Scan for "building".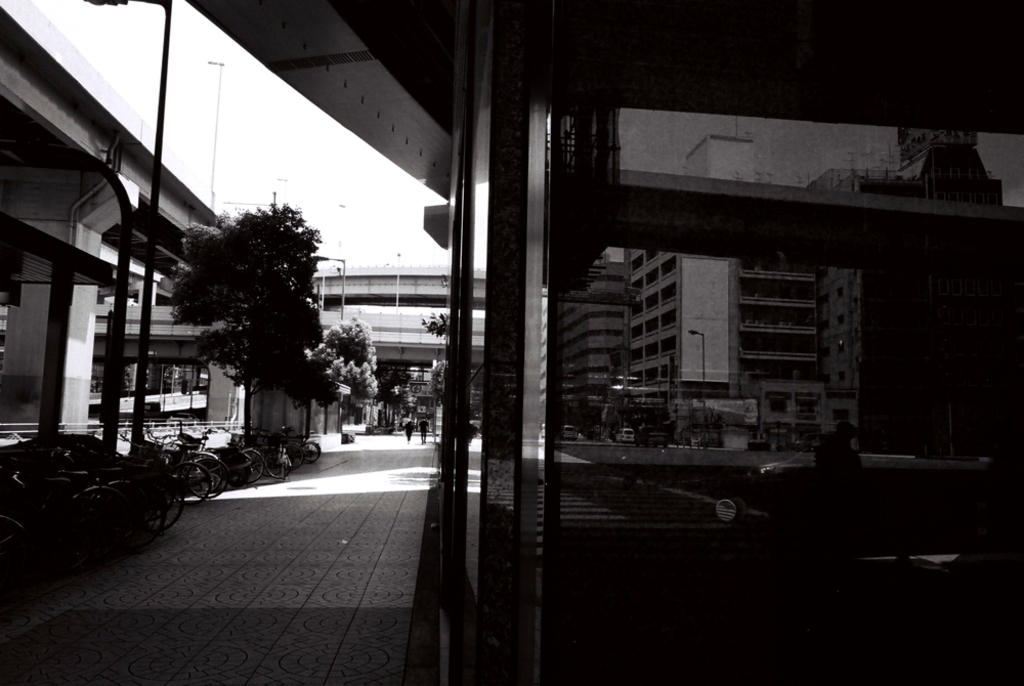
Scan result: <box>185,0,1023,685</box>.
